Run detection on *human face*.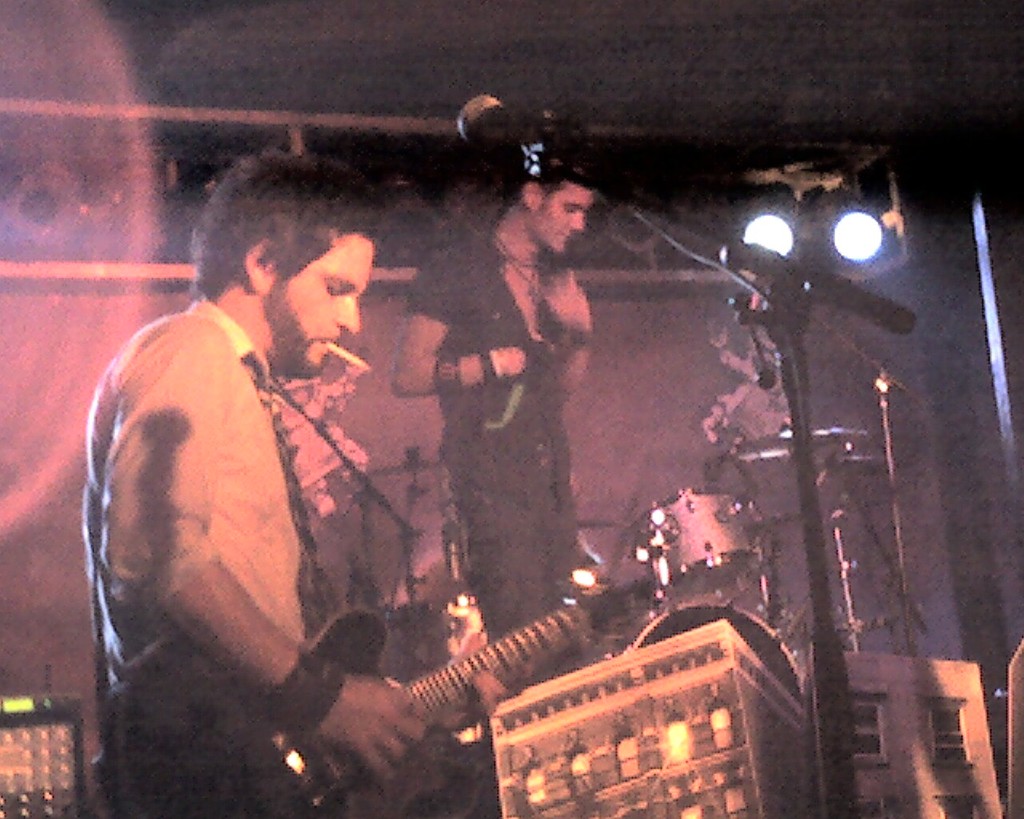
Result: locate(266, 226, 378, 377).
